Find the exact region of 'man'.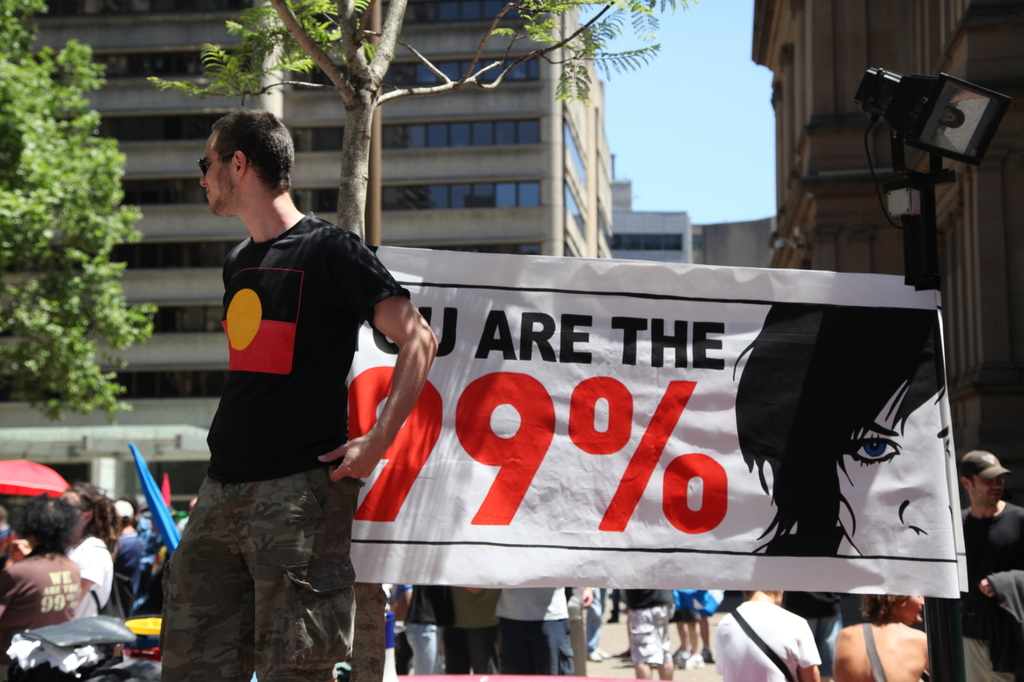
Exact region: [151,118,429,674].
